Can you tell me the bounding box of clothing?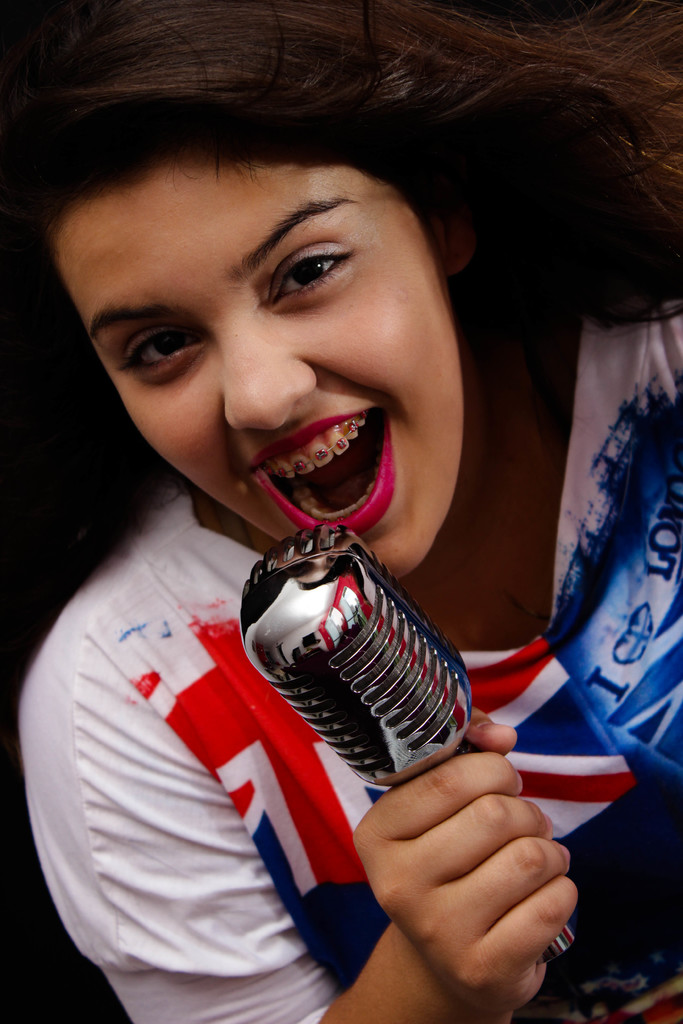
[x1=8, y1=286, x2=682, y2=1021].
